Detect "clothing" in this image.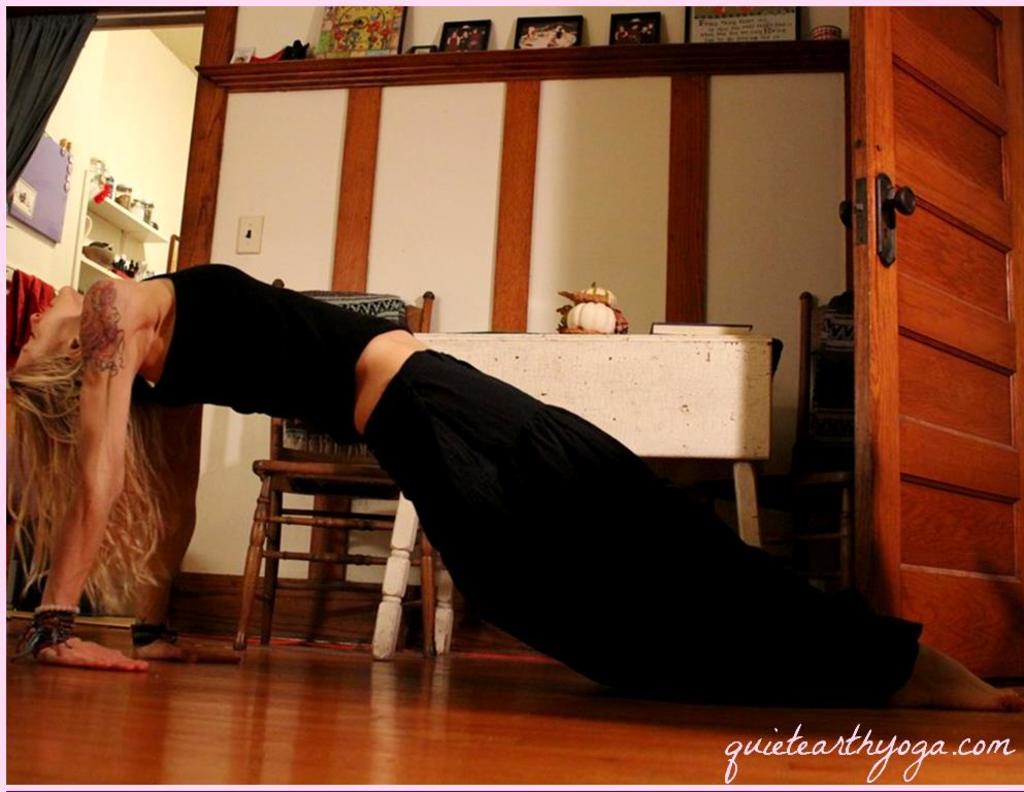
Detection: bbox=[126, 239, 889, 717].
